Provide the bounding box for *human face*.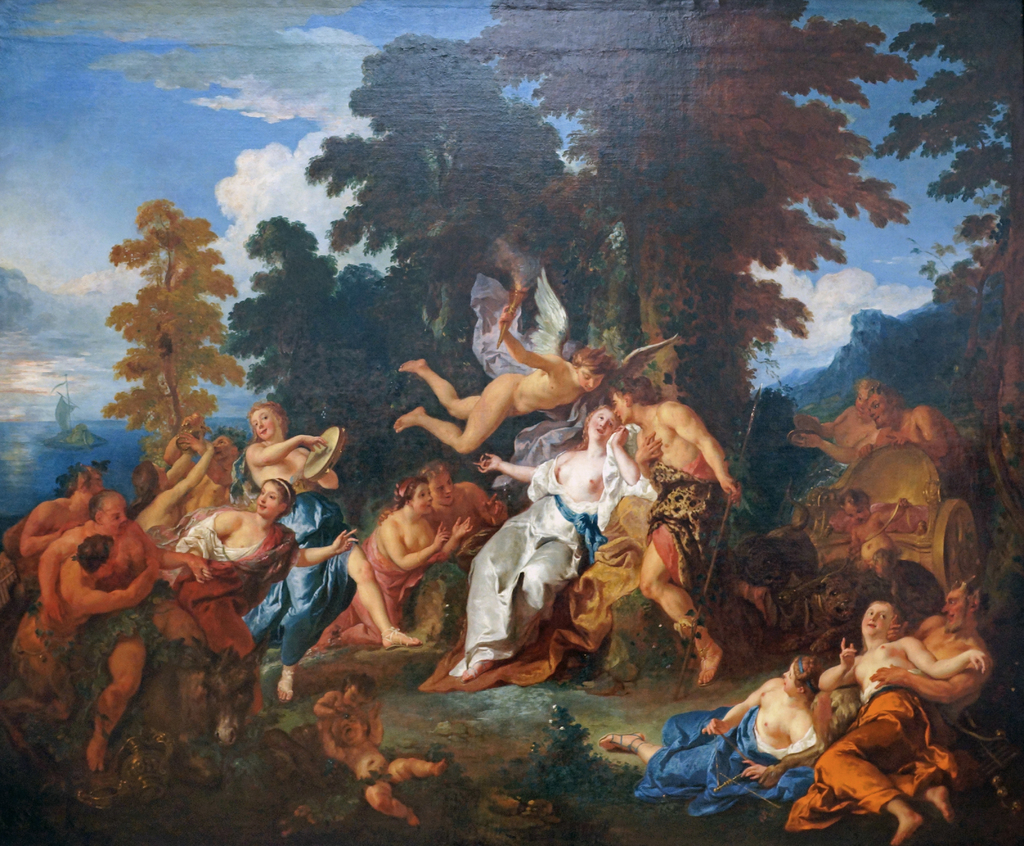
detection(250, 407, 278, 444).
